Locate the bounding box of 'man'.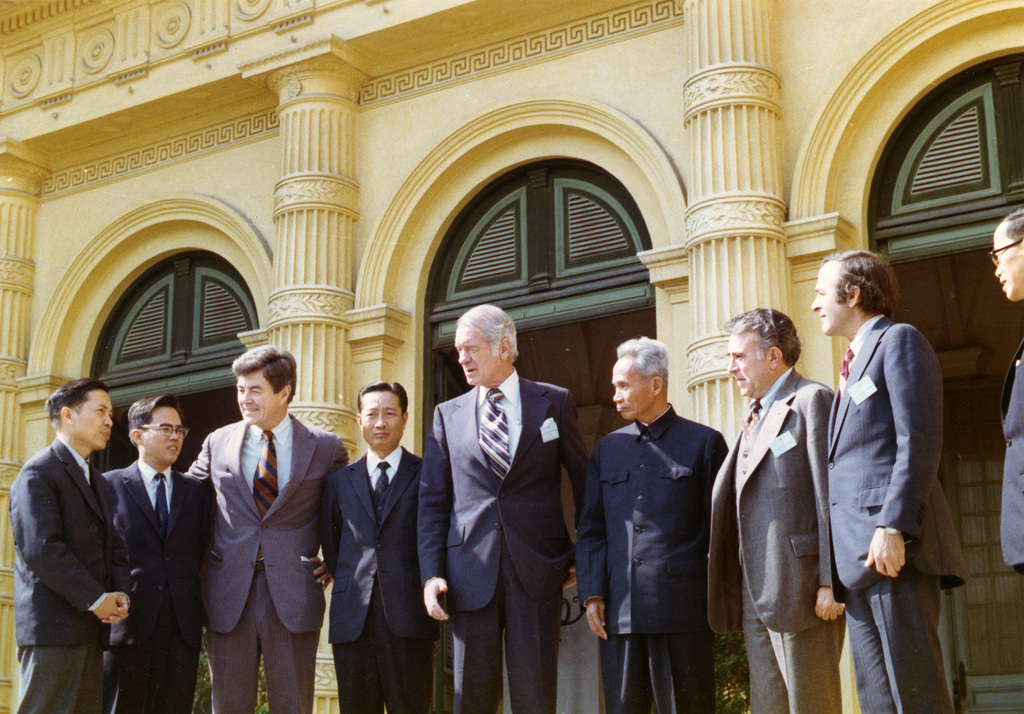
Bounding box: (563, 332, 730, 713).
